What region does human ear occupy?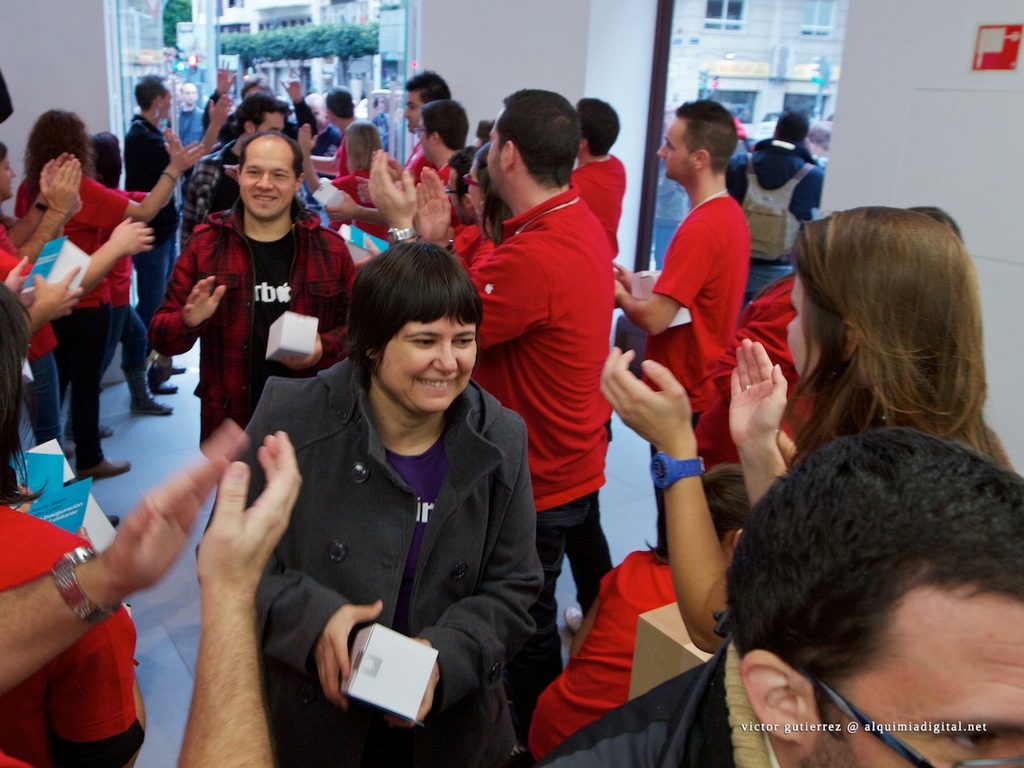
<box>694,148,710,170</box>.
